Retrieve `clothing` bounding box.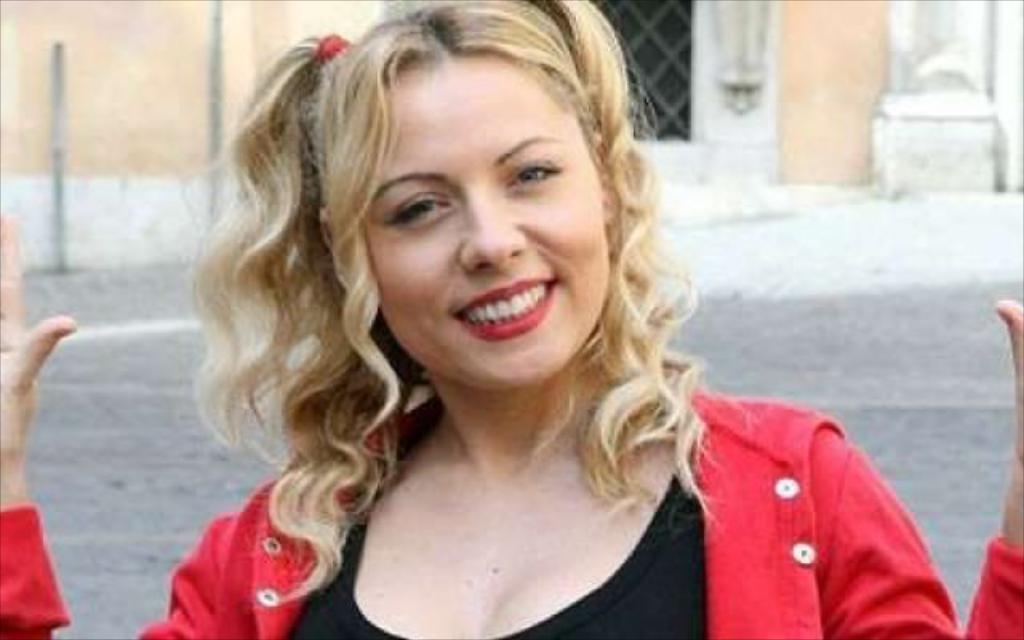
Bounding box: x1=0 y1=379 x2=1022 y2=638.
